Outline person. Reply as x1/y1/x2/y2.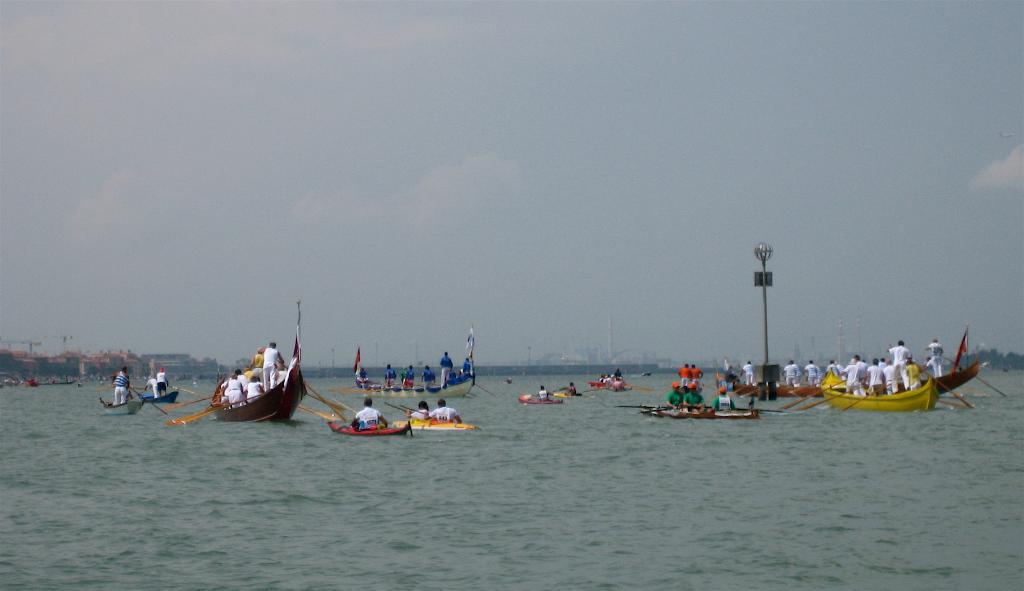
709/387/736/414.
